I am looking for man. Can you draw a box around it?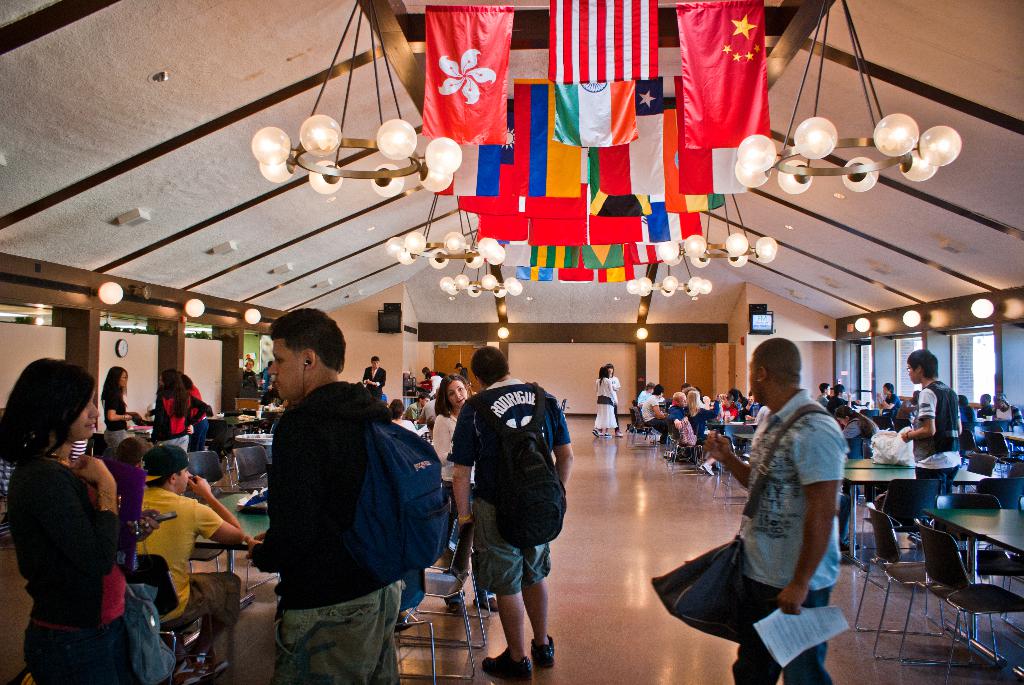
Sure, the bounding box is 417,399,445,420.
